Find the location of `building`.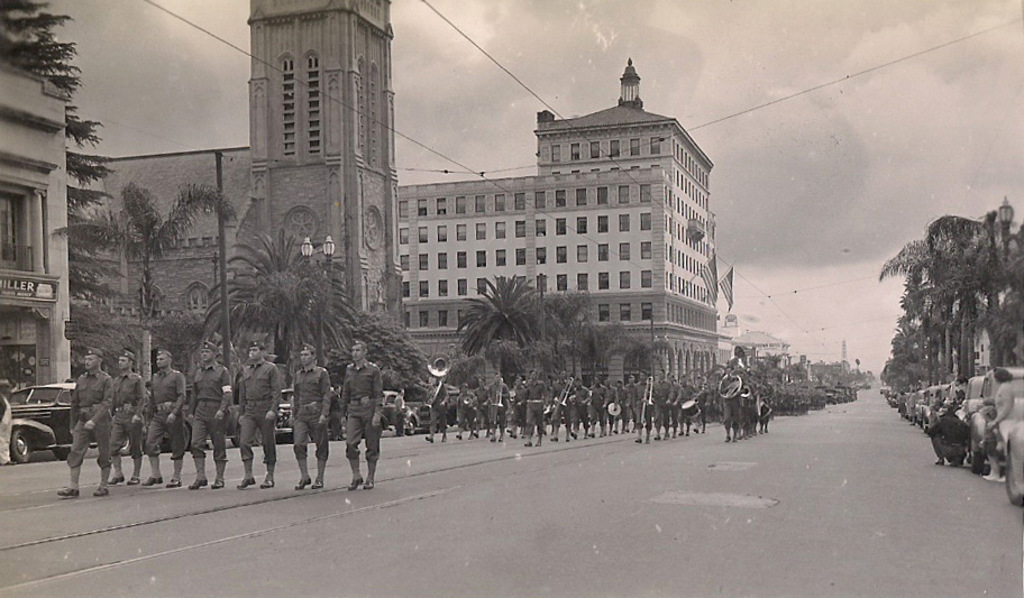
Location: left=72, top=0, right=405, bottom=333.
